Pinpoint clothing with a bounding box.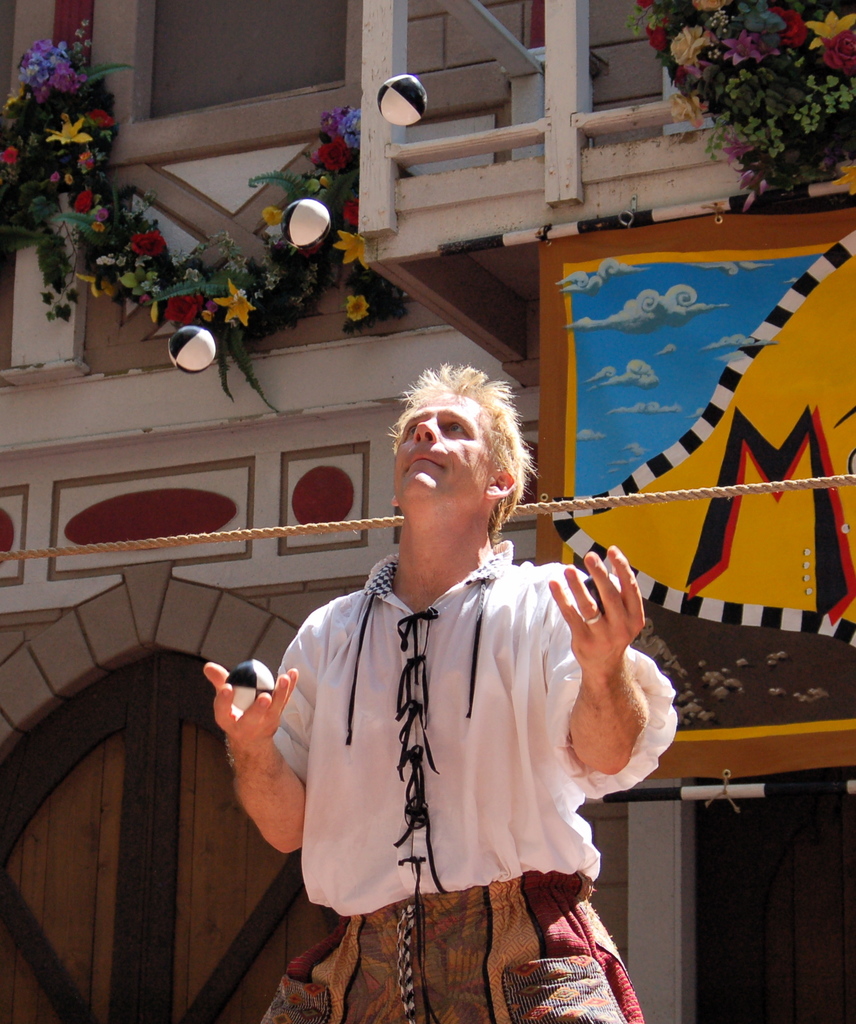
box=[241, 509, 663, 973].
